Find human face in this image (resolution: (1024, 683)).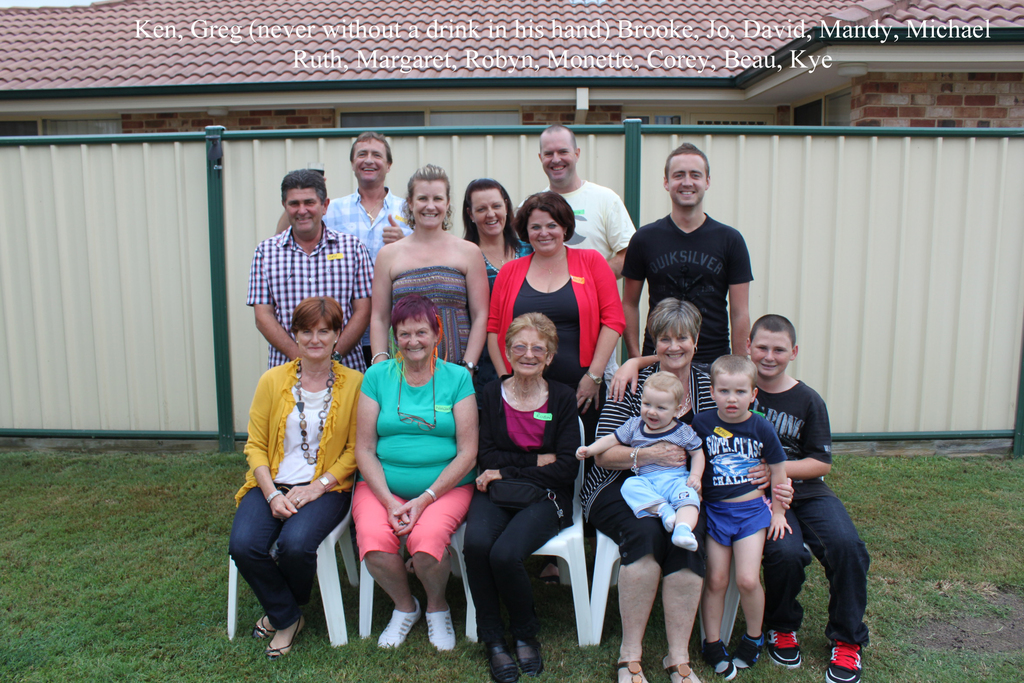
BBox(669, 154, 705, 210).
